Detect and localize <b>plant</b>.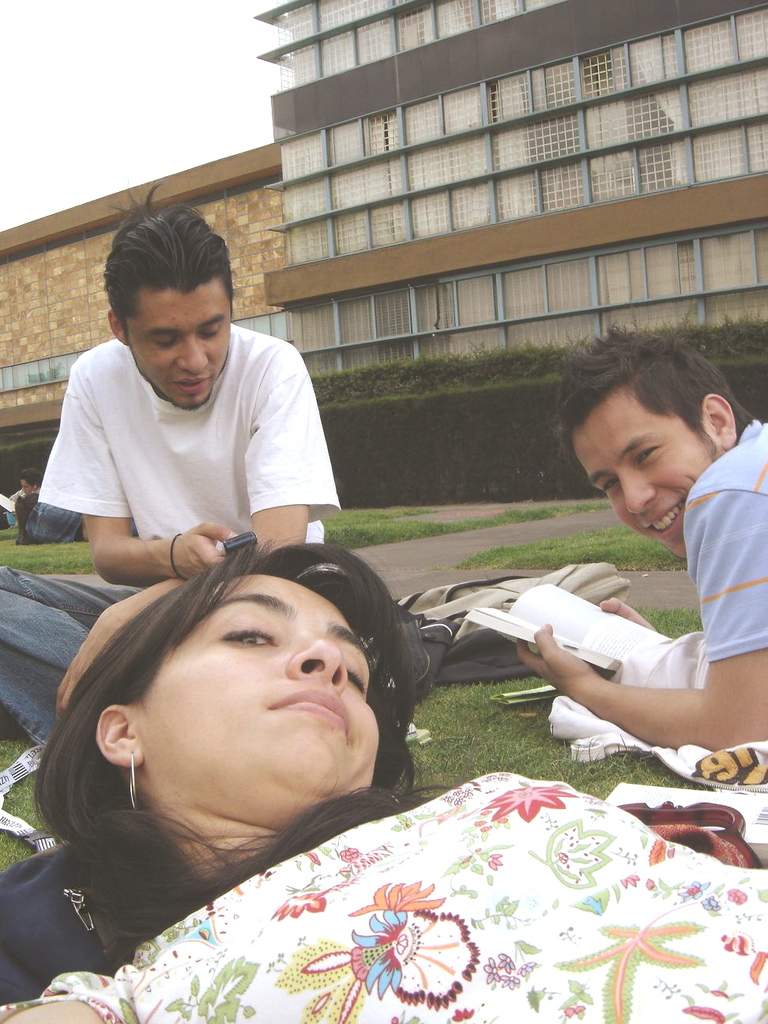
Localized at <bbox>461, 520, 683, 574</bbox>.
